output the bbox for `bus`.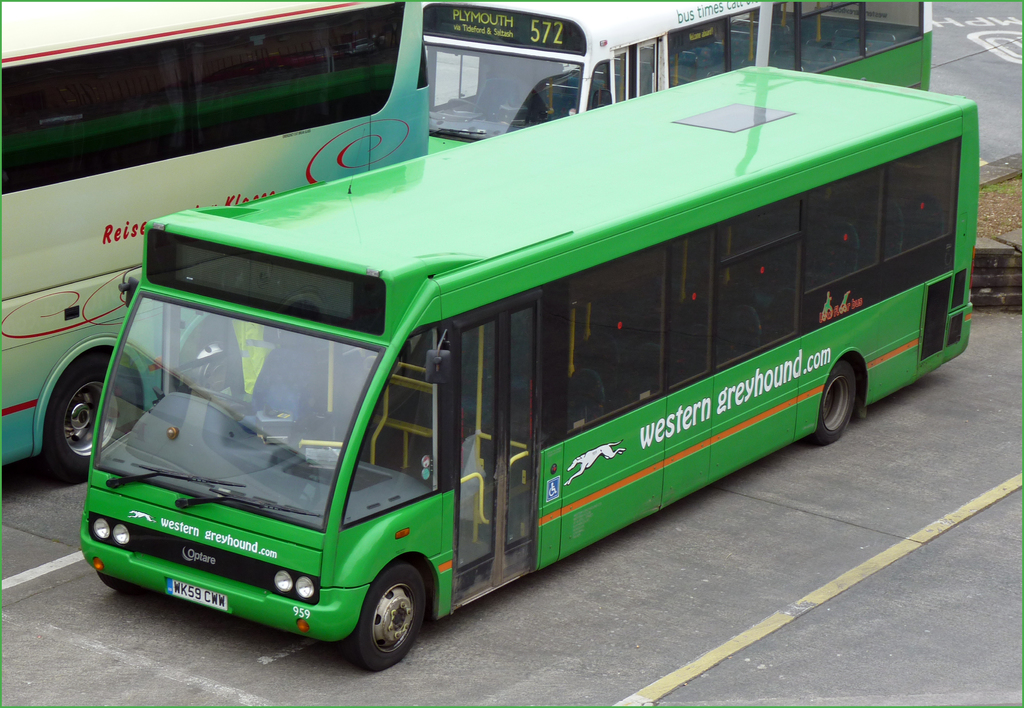
left=0, top=0, right=430, bottom=479.
